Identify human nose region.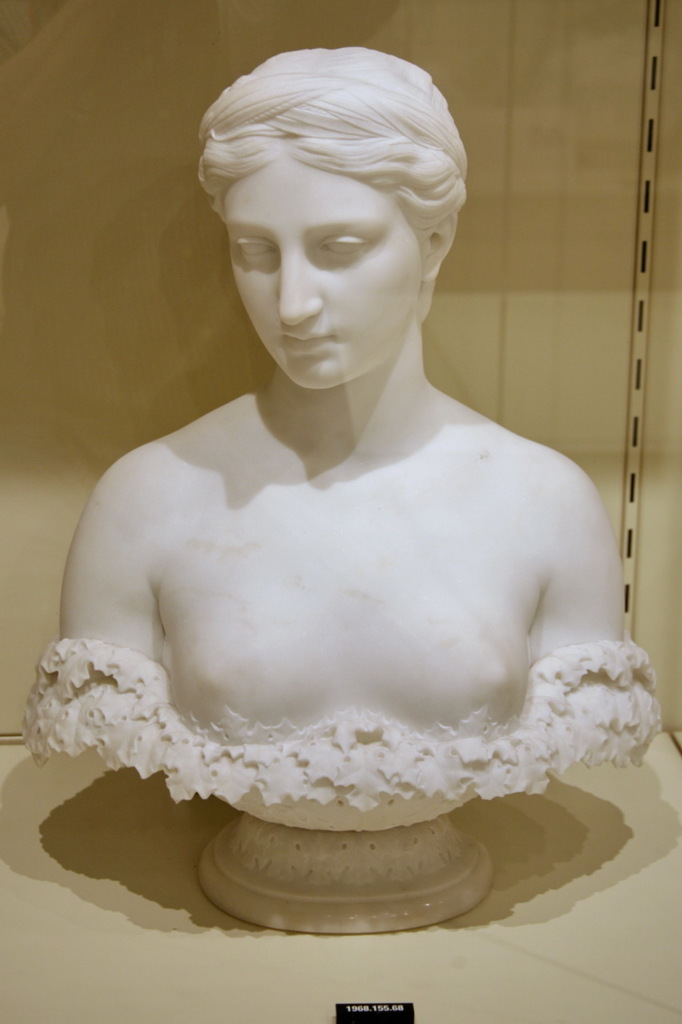
Region: locate(277, 260, 325, 334).
